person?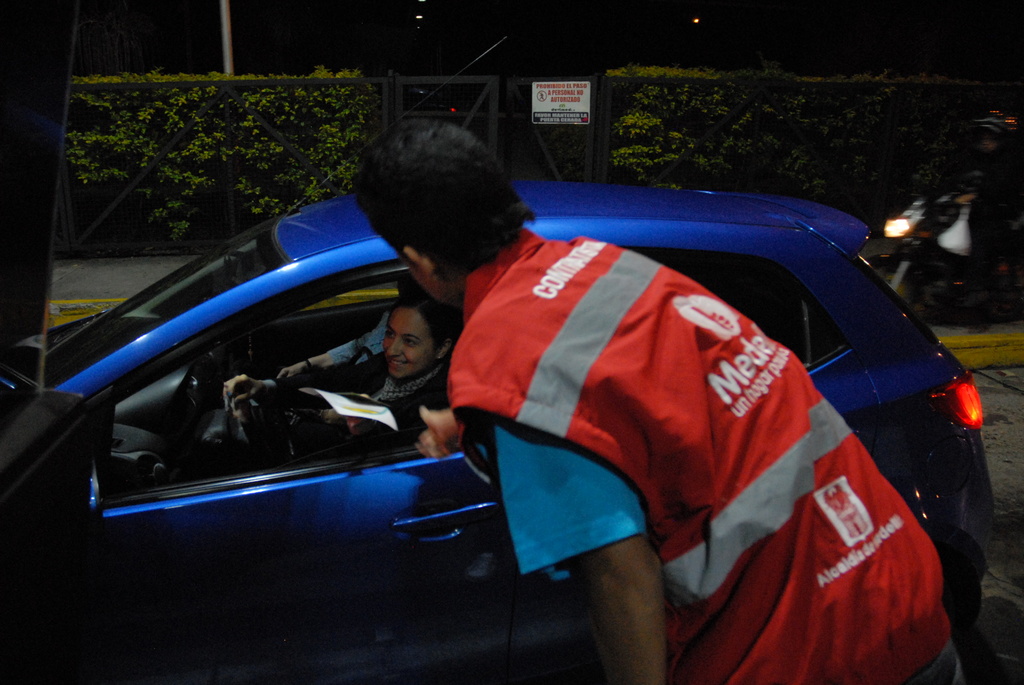
[372, 122, 911, 672]
